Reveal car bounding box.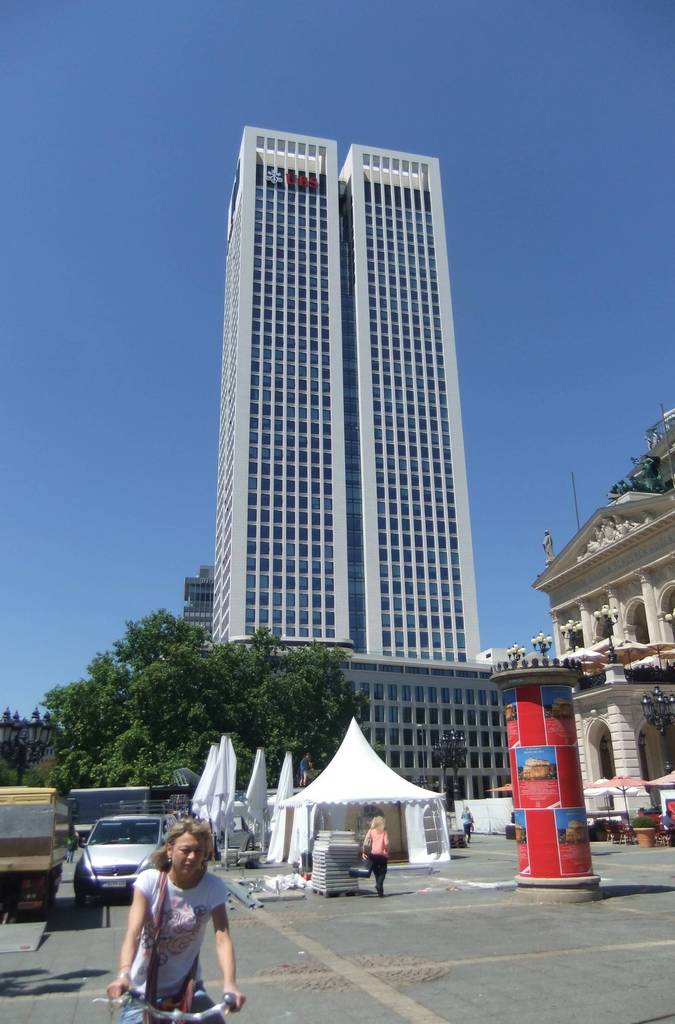
Revealed: [x1=52, y1=818, x2=195, y2=918].
